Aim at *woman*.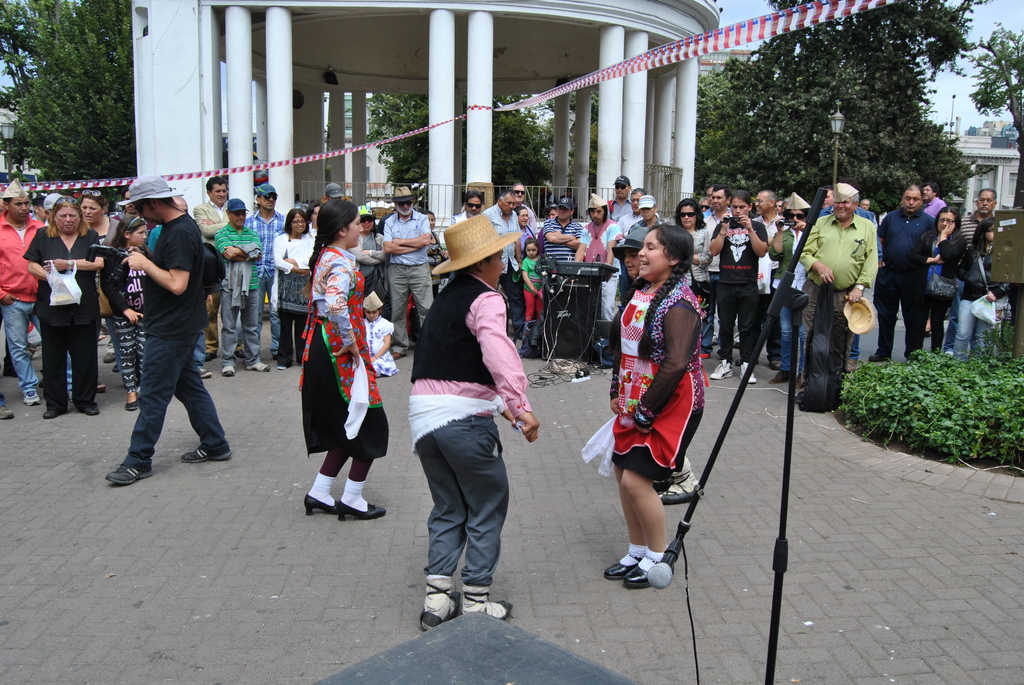
Aimed at Rect(20, 193, 111, 421).
